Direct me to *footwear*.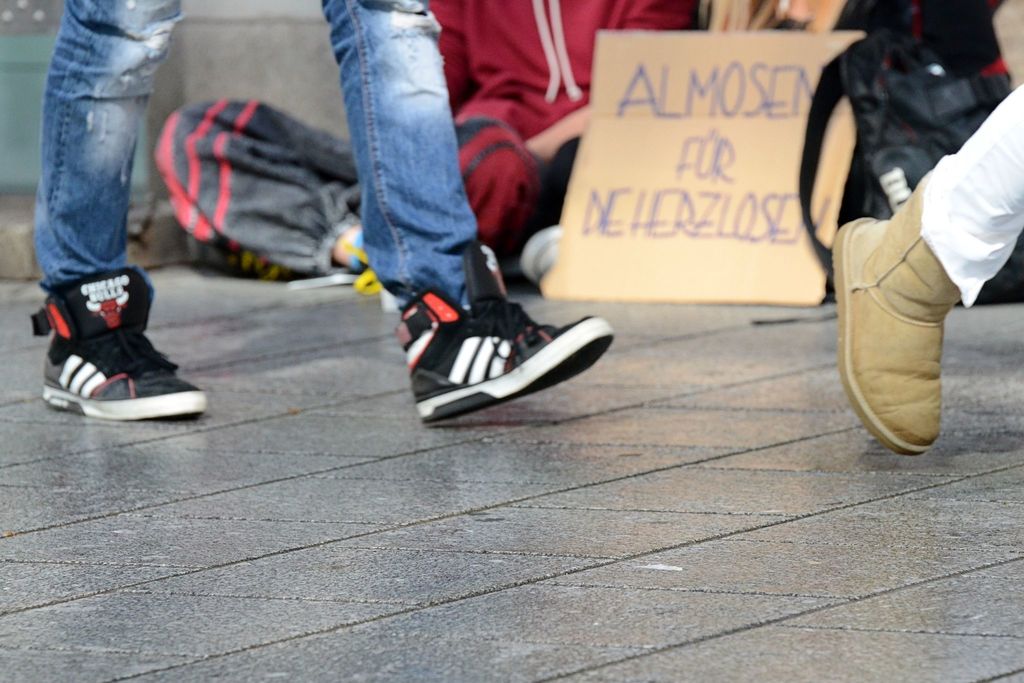
Direction: (x1=835, y1=168, x2=961, y2=461).
